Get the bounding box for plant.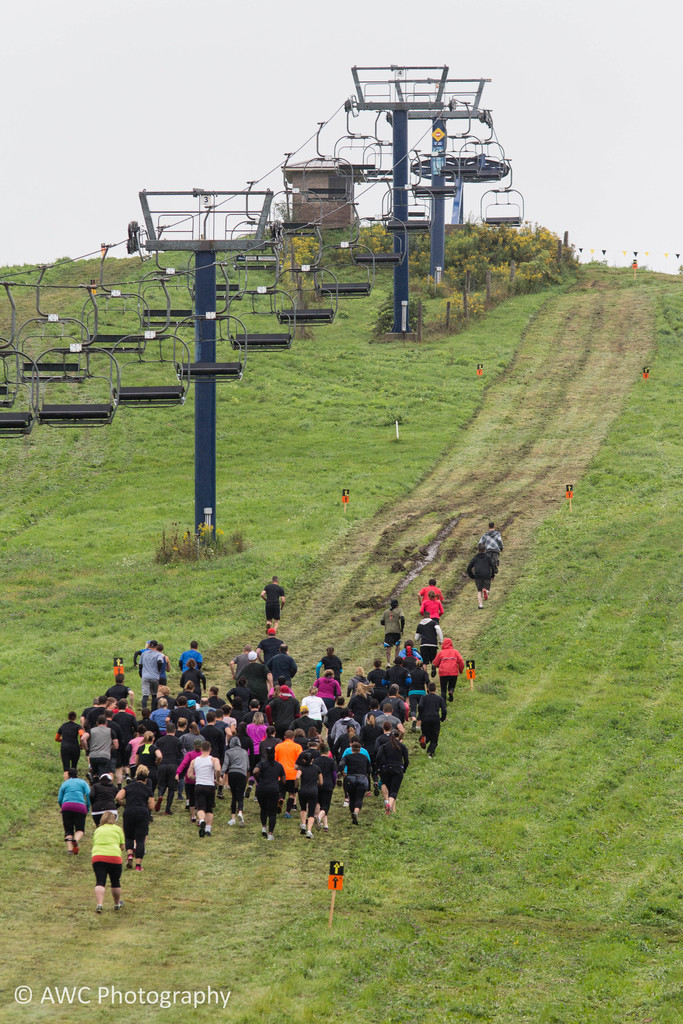
373, 285, 429, 339.
